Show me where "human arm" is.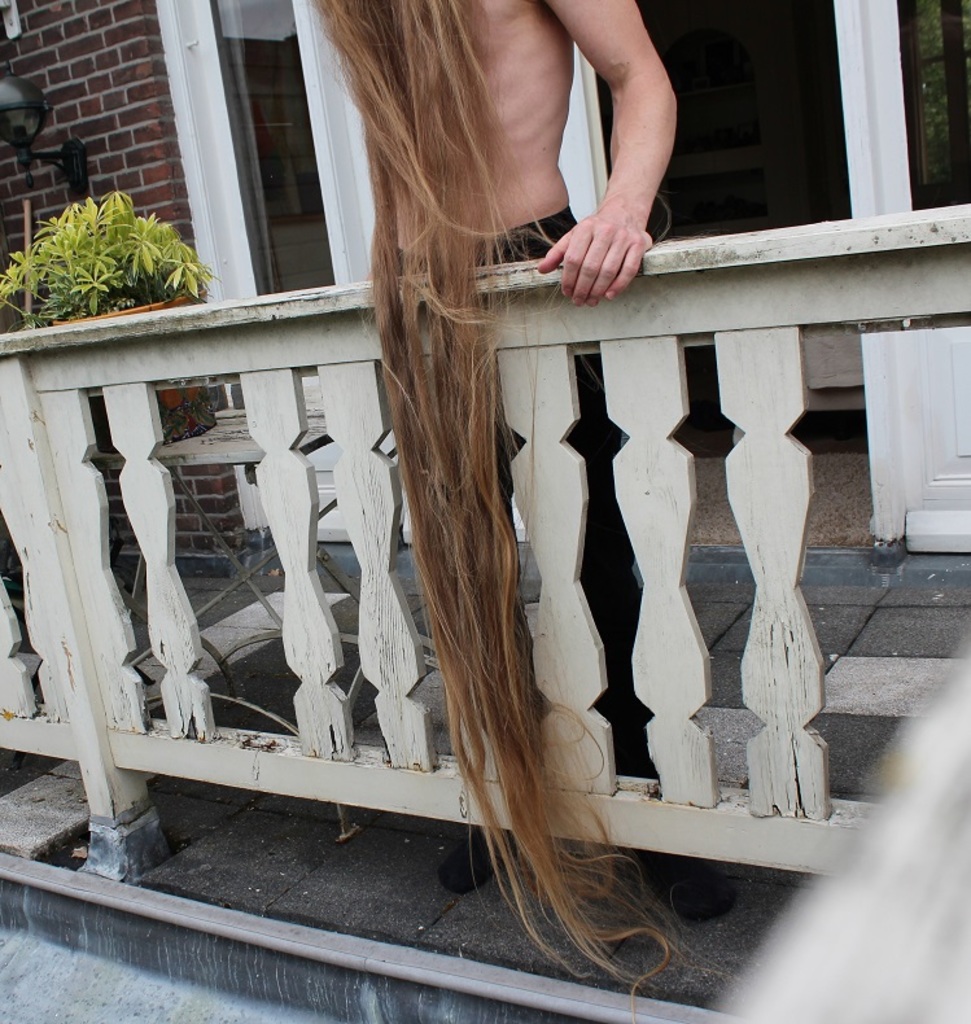
"human arm" is at x1=537 y1=0 x2=677 y2=299.
